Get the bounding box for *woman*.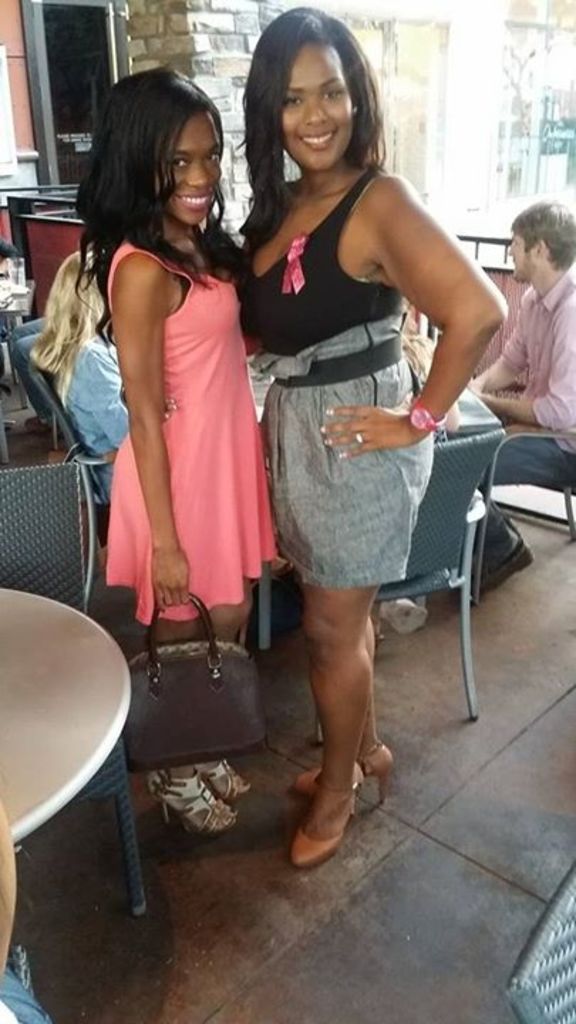
bbox=[58, 81, 289, 819].
